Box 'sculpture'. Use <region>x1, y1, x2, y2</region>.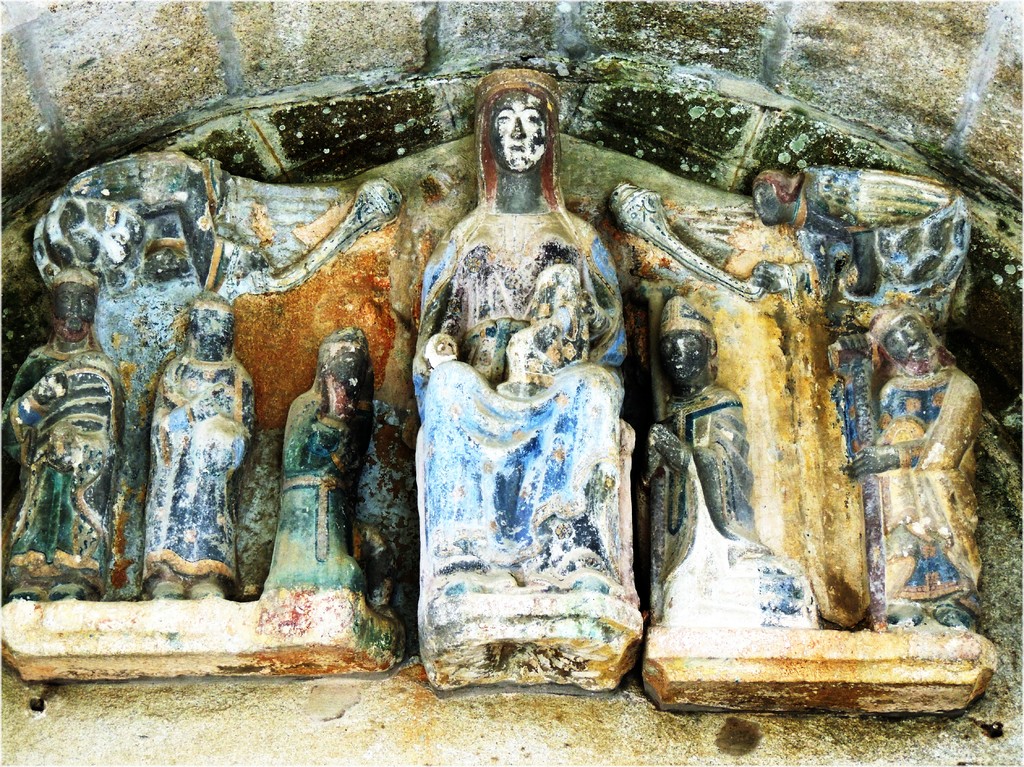
<region>415, 53, 650, 755</region>.
